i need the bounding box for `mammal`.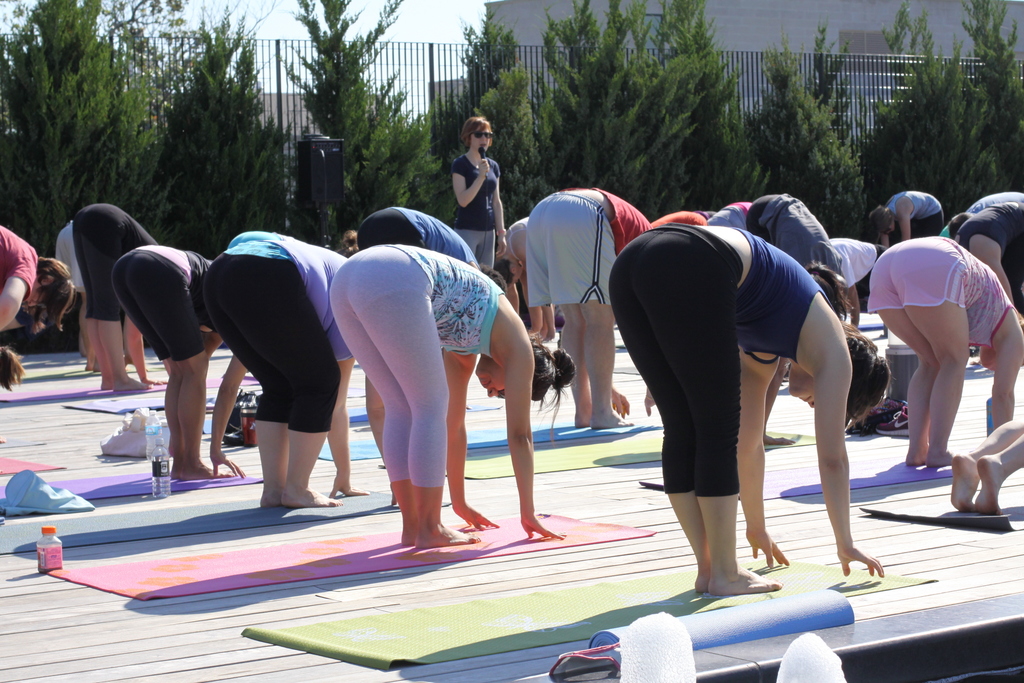
Here it is: detection(741, 193, 850, 441).
